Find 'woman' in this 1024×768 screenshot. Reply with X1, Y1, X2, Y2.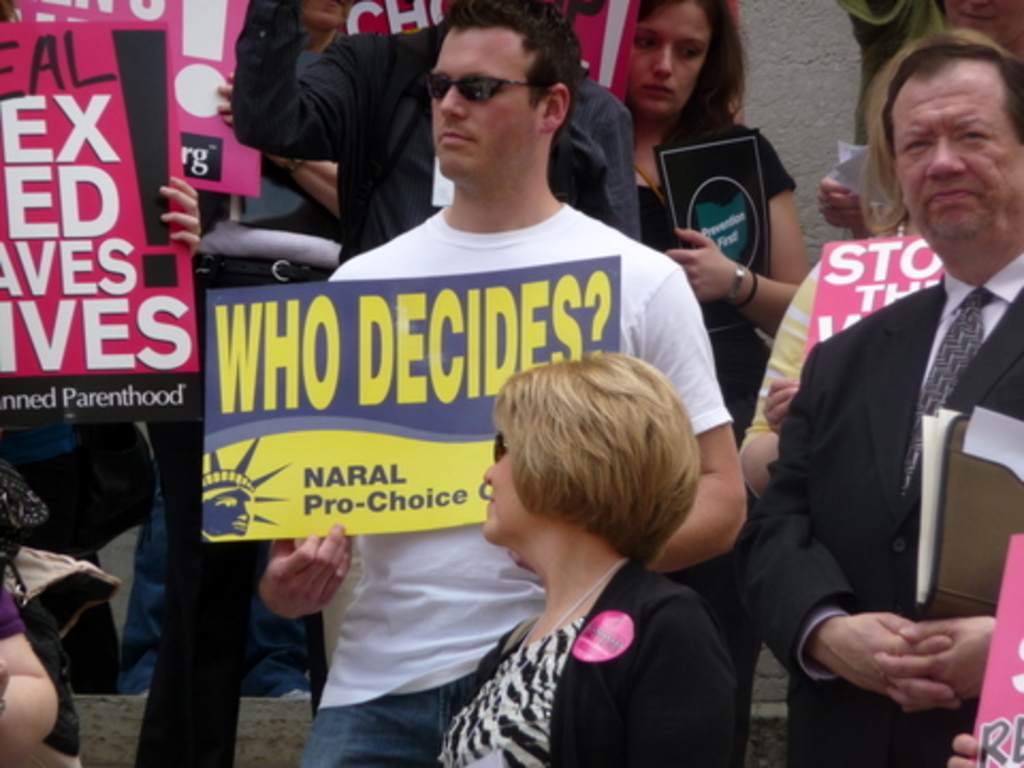
414, 348, 749, 766.
